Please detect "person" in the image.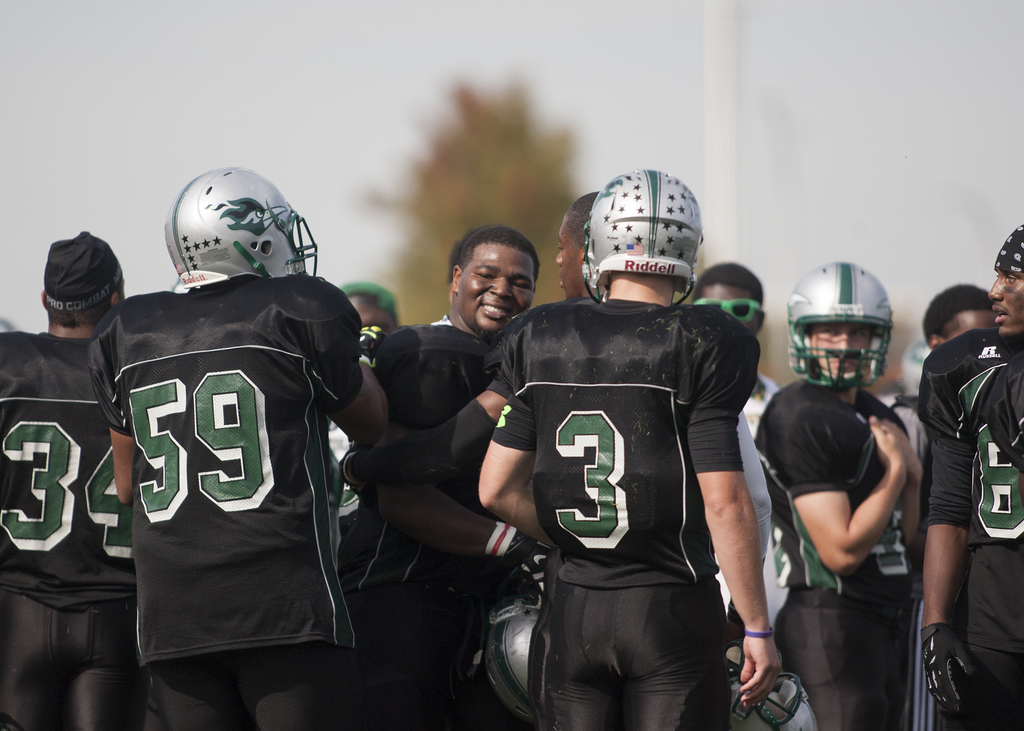
<region>750, 323, 924, 730</region>.
